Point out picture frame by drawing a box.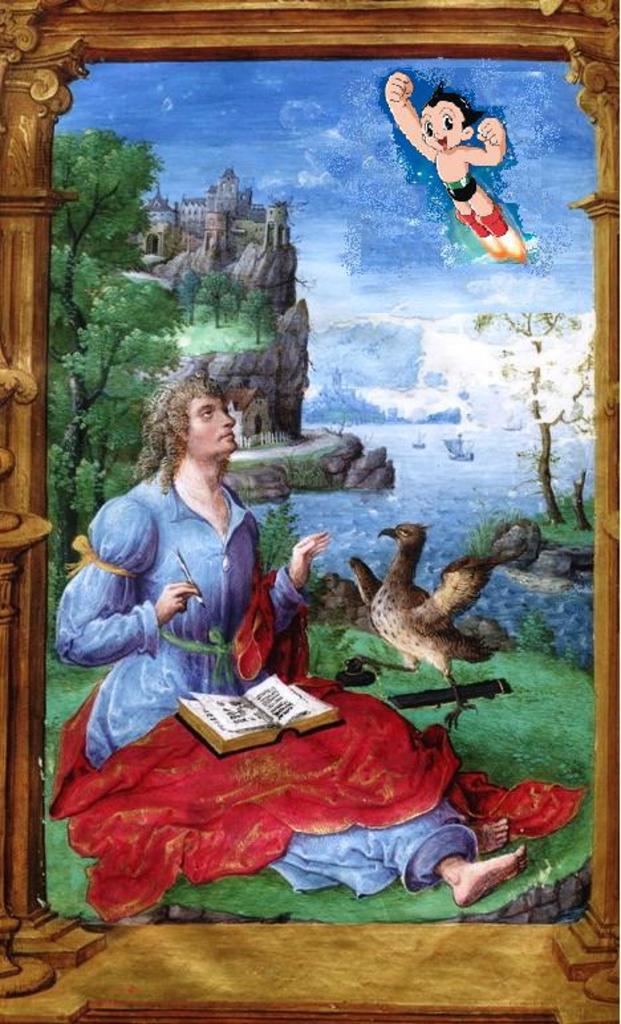
(0, 0, 620, 1023).
